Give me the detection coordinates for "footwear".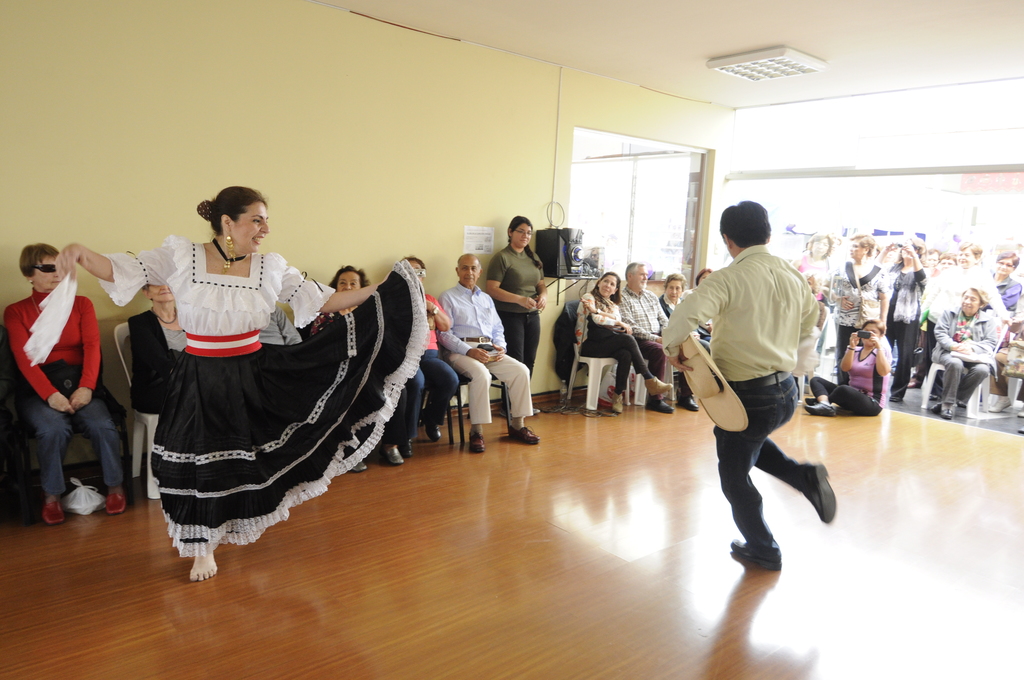
{"left": 939, "top": 402, "right": 955, "bottom": 422}.
